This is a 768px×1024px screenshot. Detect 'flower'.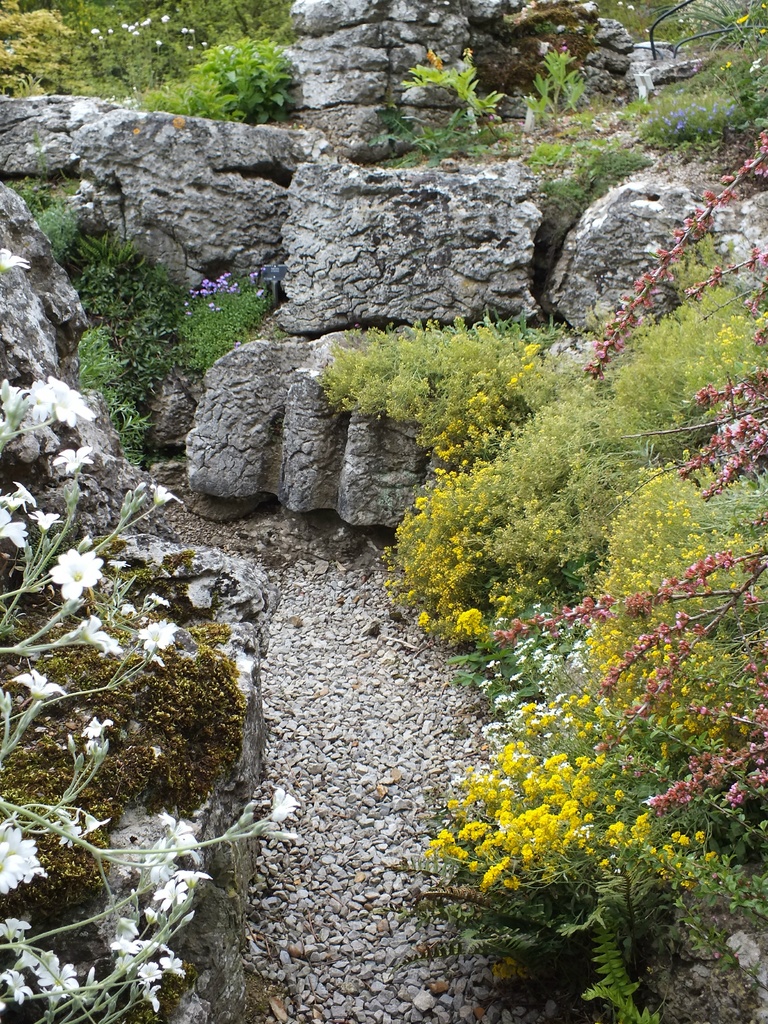
left=763, top=4, right=767, bottom=7.
